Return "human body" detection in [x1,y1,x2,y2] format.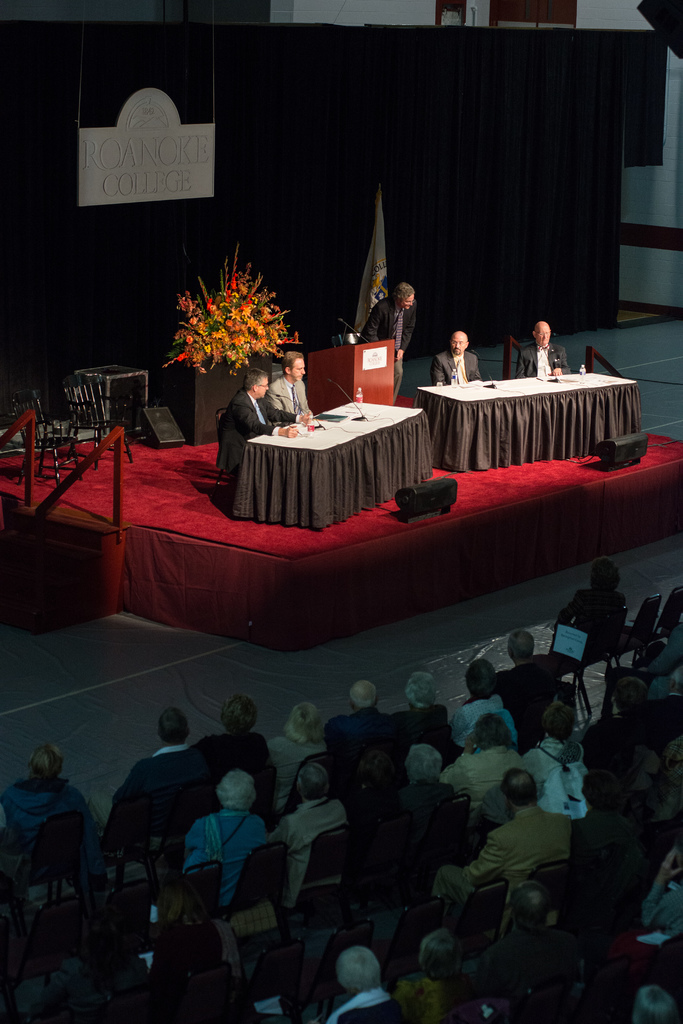
[217,371,311,489].
